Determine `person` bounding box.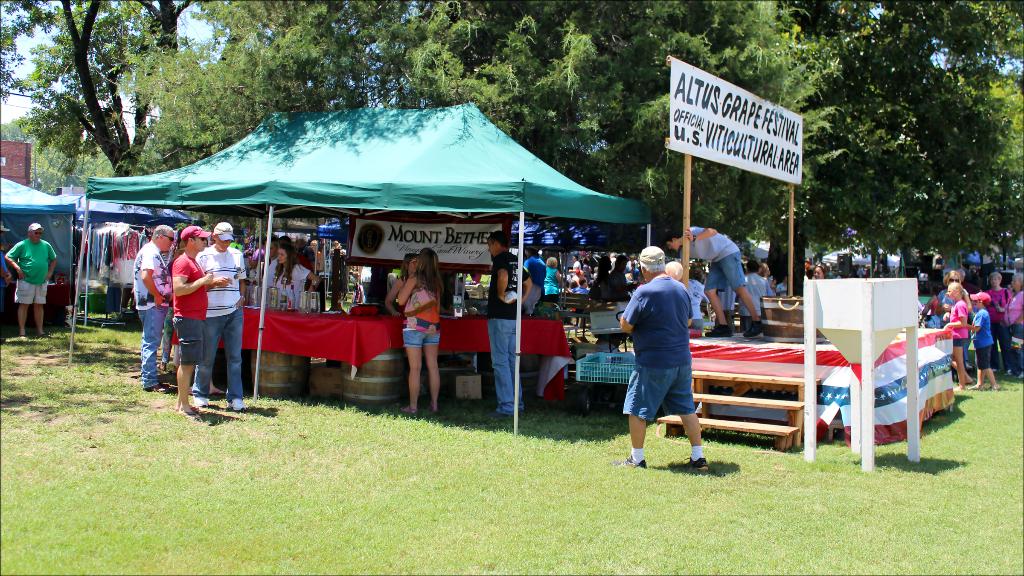
Determined: 519 241 547 312.
